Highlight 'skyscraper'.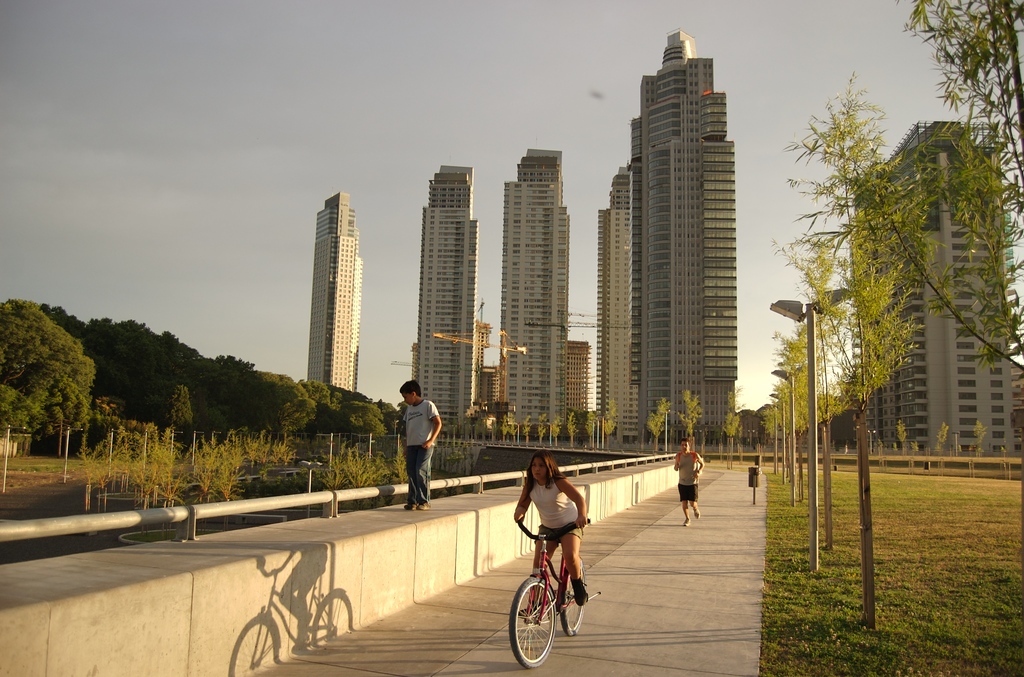
Highlighted region: left=500, top=143, right=595, bottom=443.
